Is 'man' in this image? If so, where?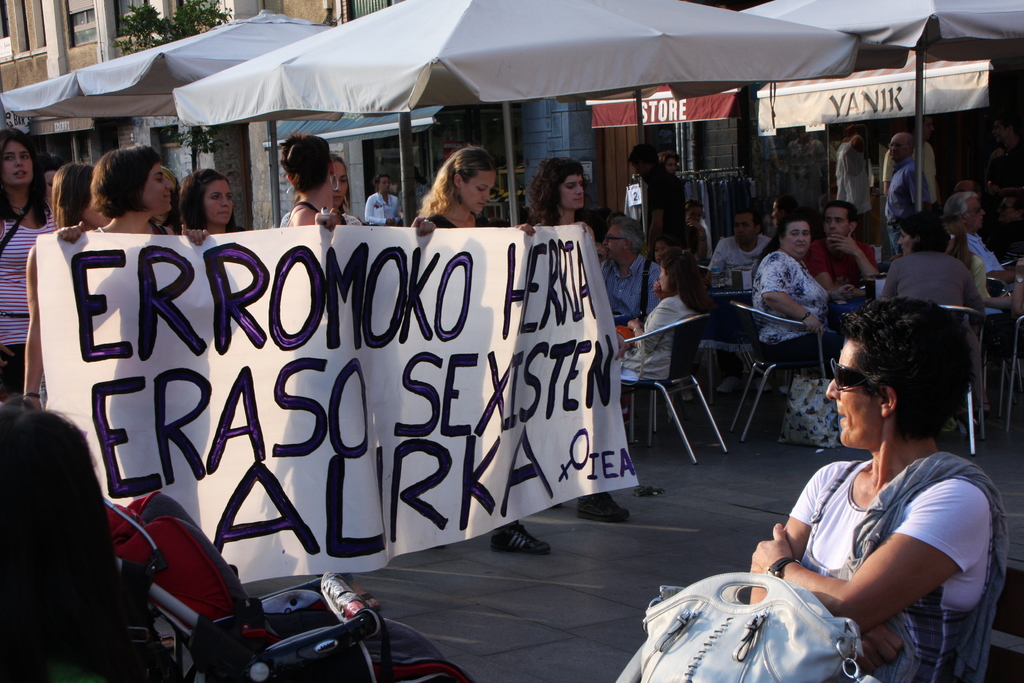
Yes, at detection(996, 188, 1023, 226).
